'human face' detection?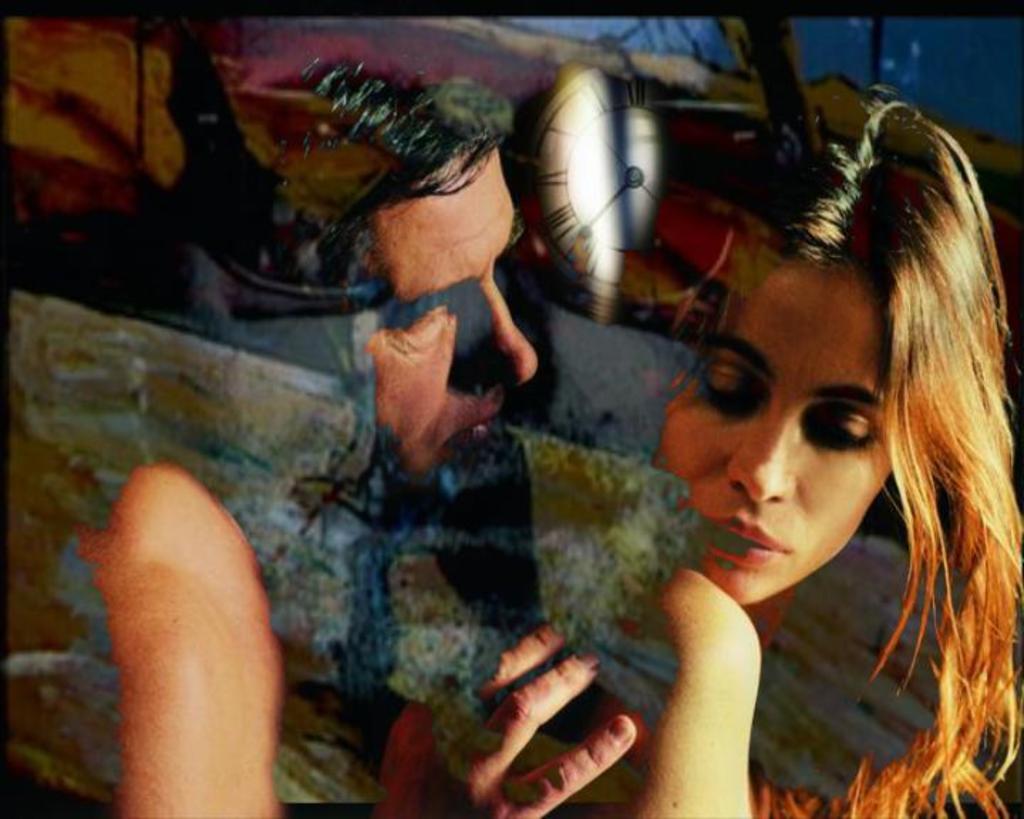
361 154 538 473
